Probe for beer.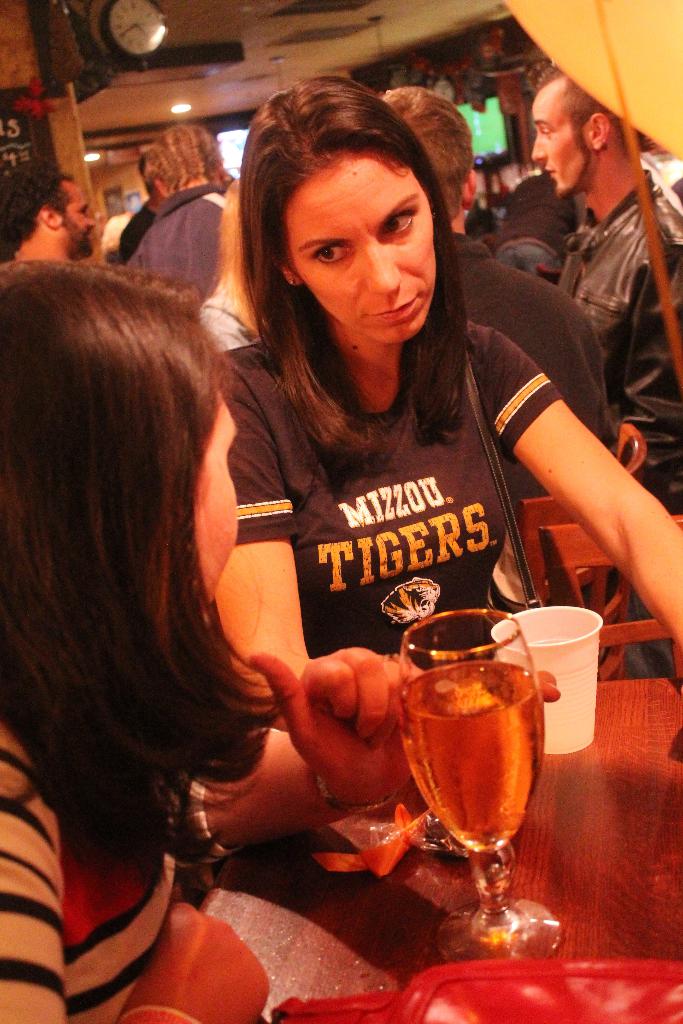
Probe result: (397, 657, 543, 858).
